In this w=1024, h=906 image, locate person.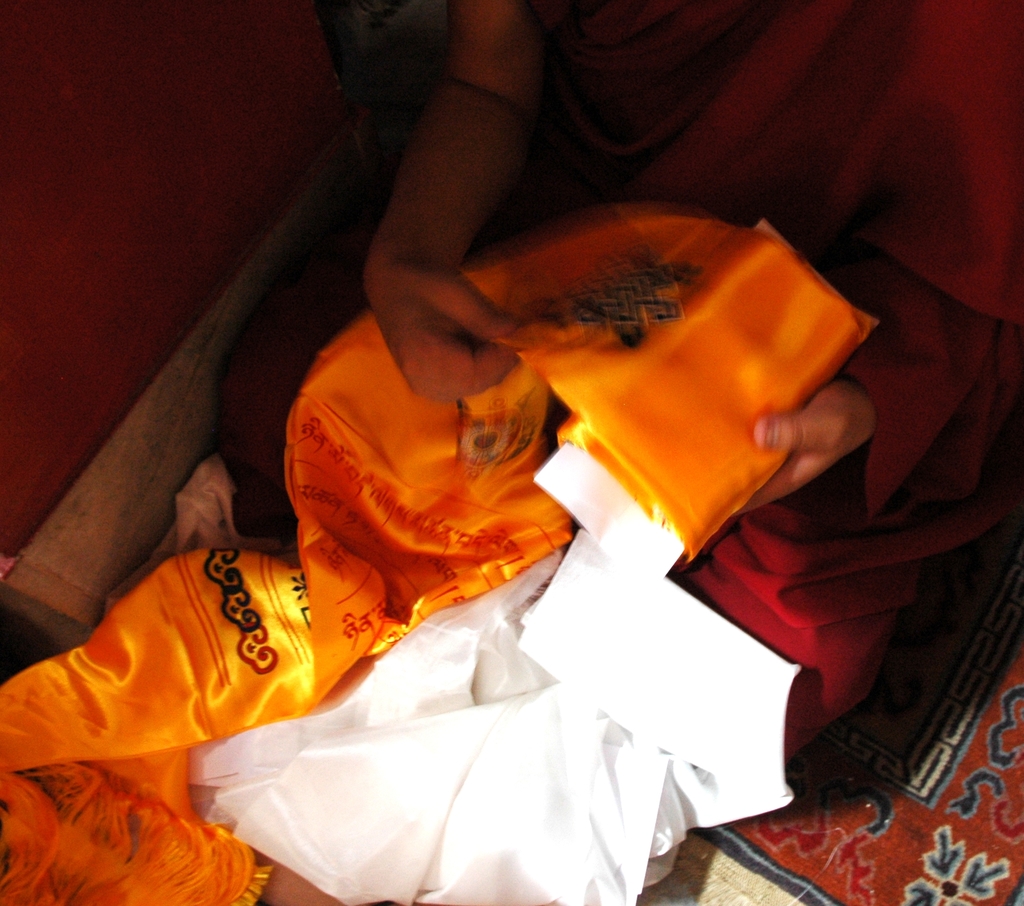
Bounding box: (285,0,1023,766).
